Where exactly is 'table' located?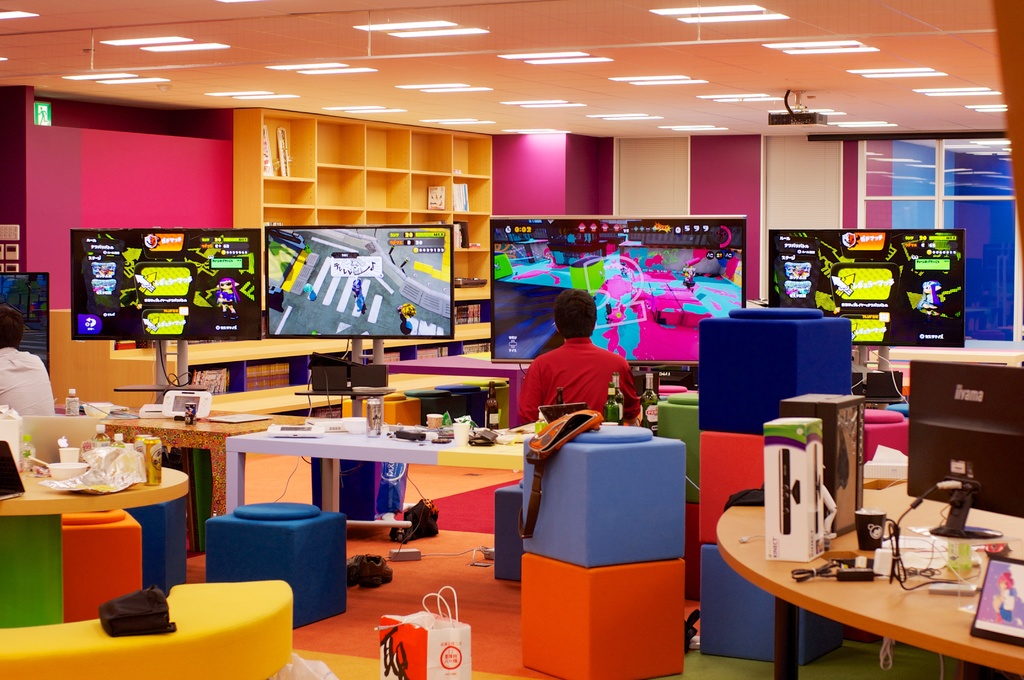
Its bounding box is <bbox>9, 460, 191, 643</bbox>.
